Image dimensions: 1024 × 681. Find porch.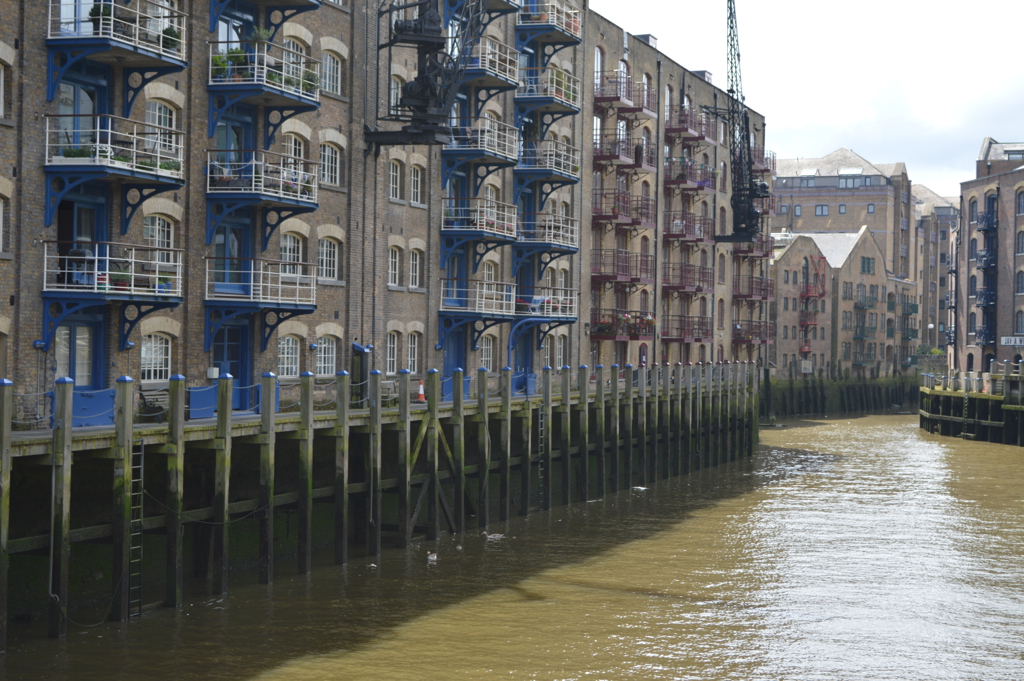
{"left": 602, "top": 130, "right": 651, "bottom": 170}.
